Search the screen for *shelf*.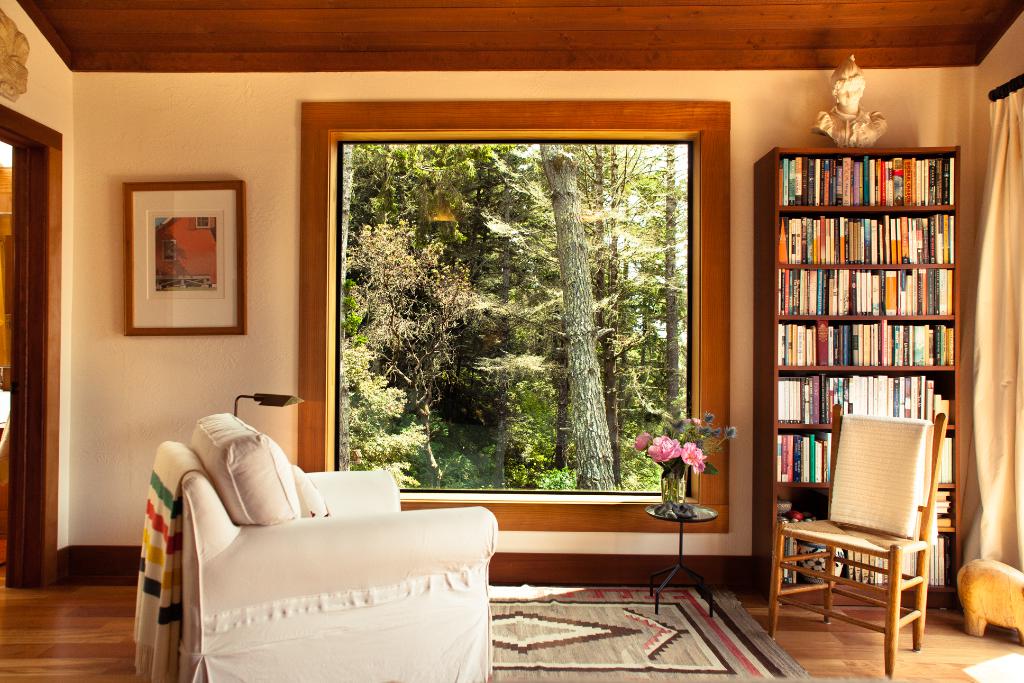
Found at BBox(753, 473, 975, 570).
